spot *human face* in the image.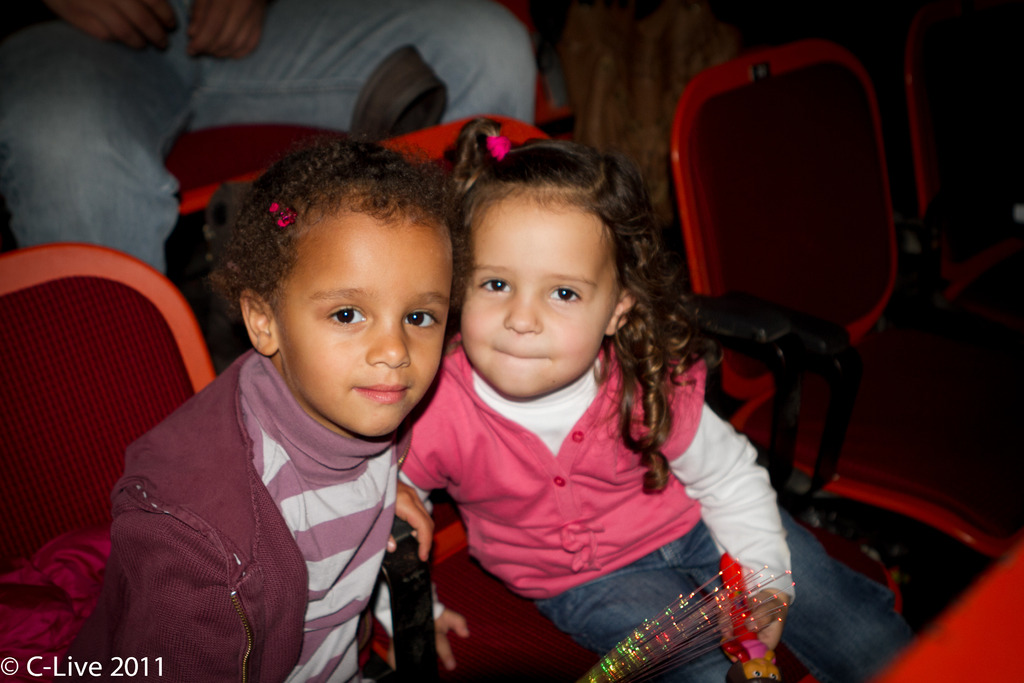
*human face* found at 276 220 451 441.
